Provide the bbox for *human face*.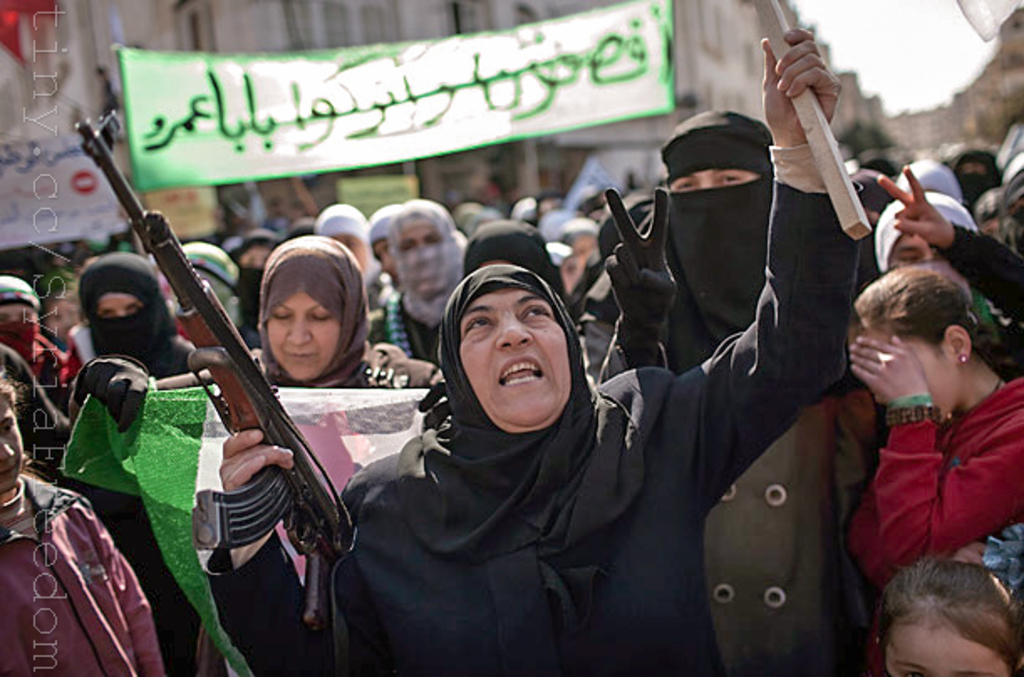
<region>385, 225, 456, 258</region>.
